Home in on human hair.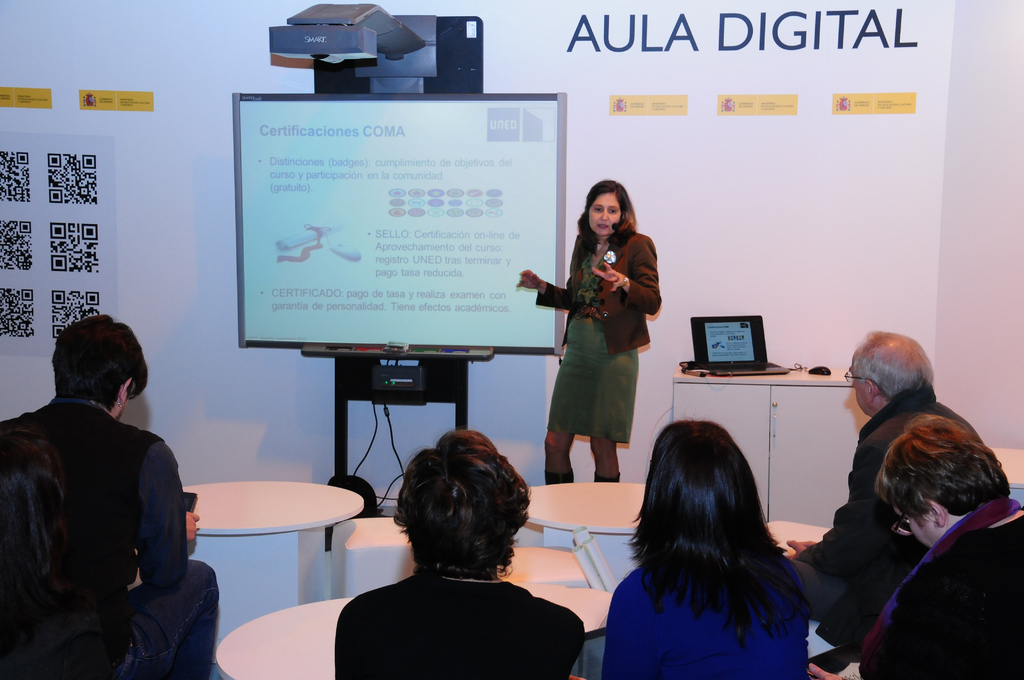
Homed in at 390 428 535 574.
